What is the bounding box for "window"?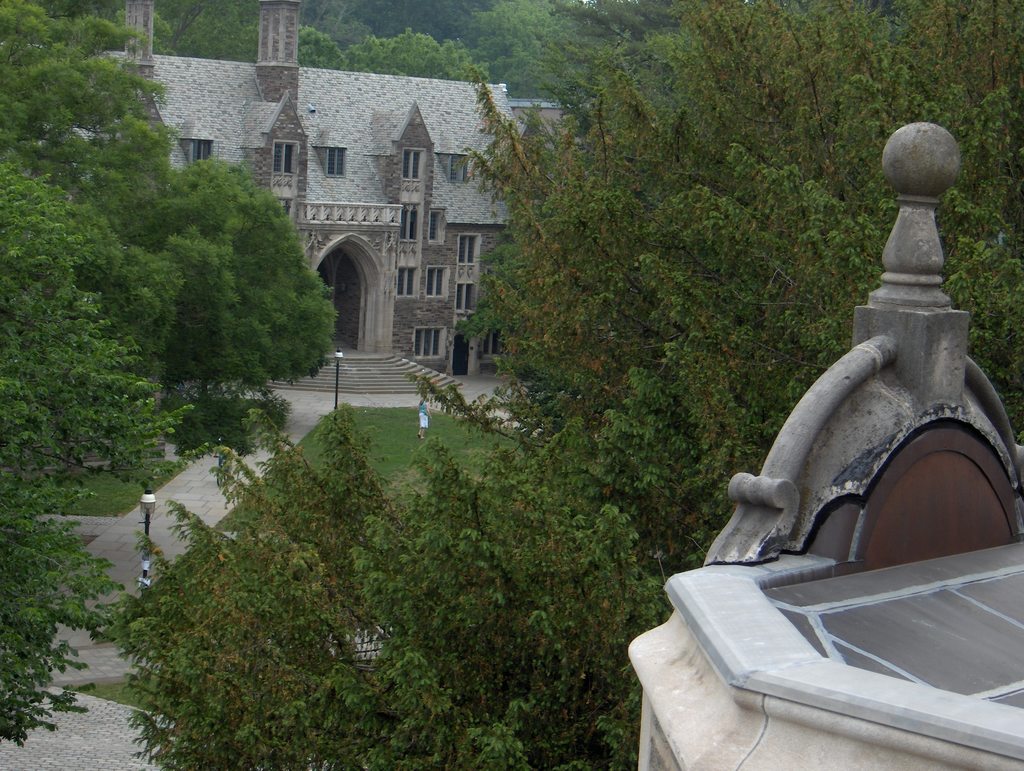
BBox(457, 284, 473, 313).
